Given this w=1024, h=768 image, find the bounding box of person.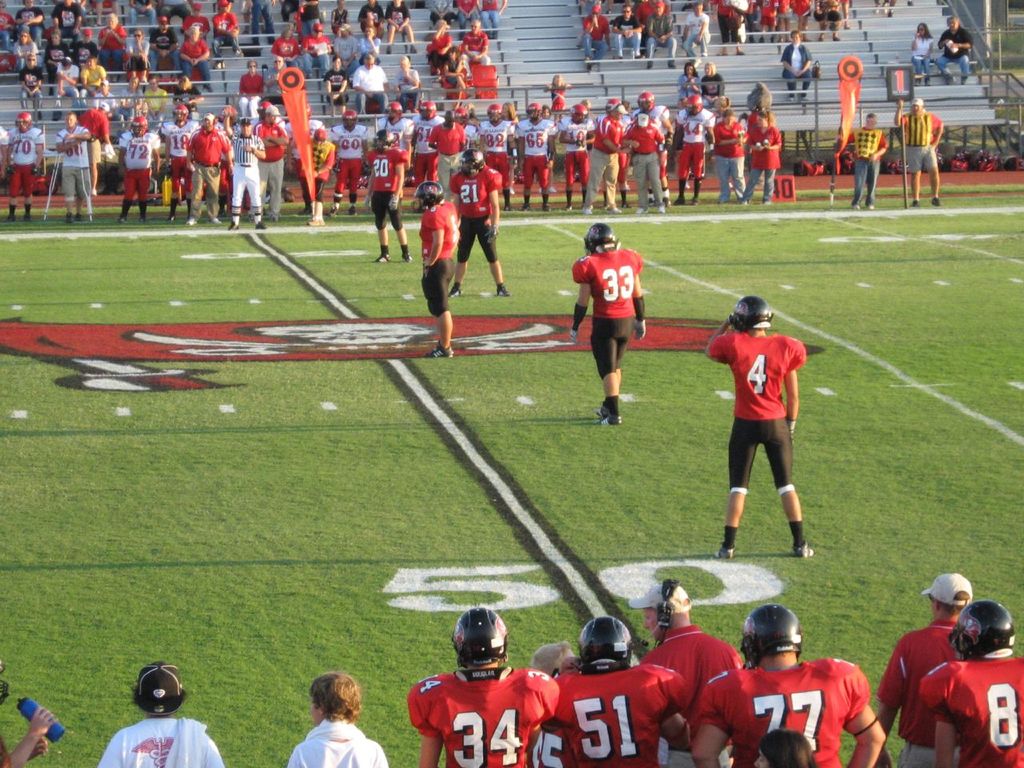
179 26 214 90.
